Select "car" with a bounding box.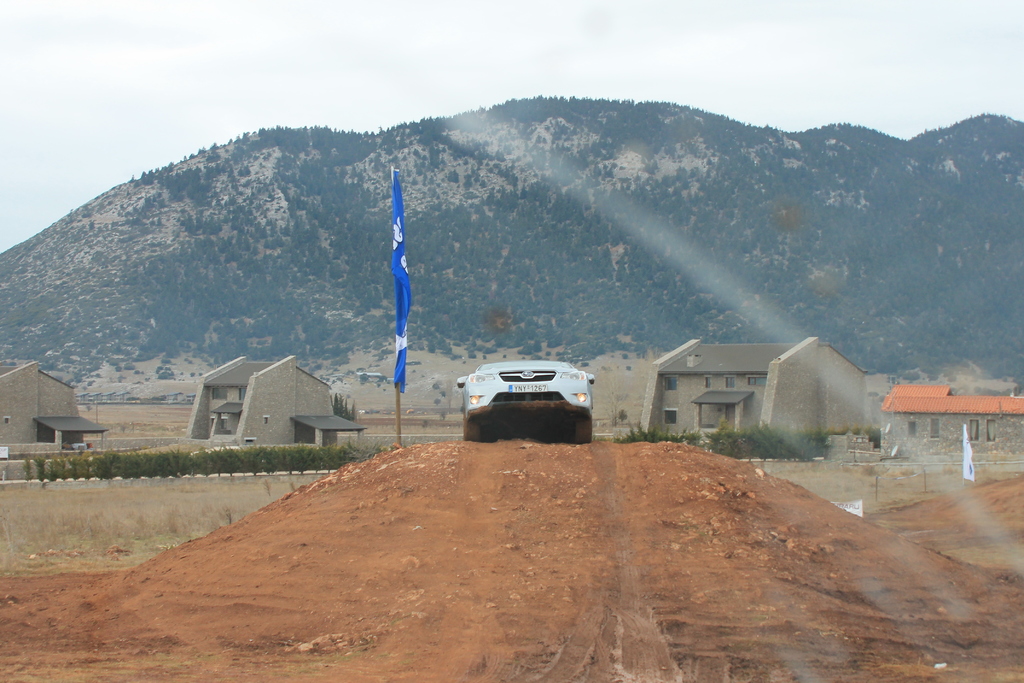
{"left": 454, "top": 350, "right": 610, "bottom": 447}.
